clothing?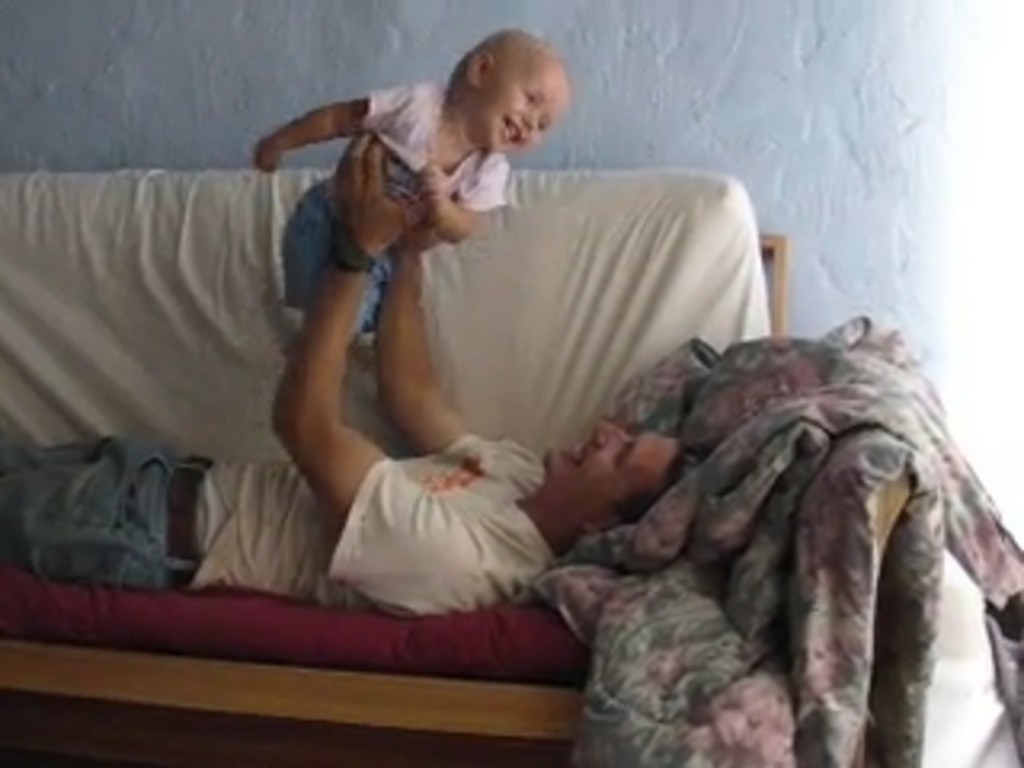
rect(0, 429, 560, 614)
